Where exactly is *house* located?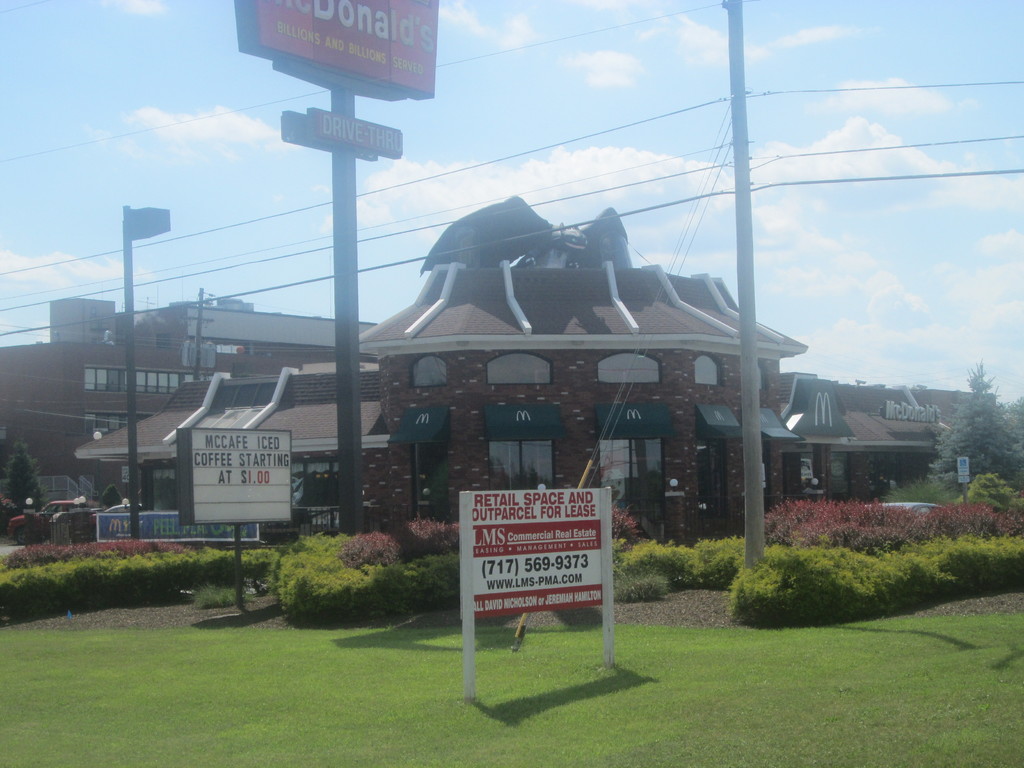
Its bounding box is l=0, t=297, r=383, b=504.
